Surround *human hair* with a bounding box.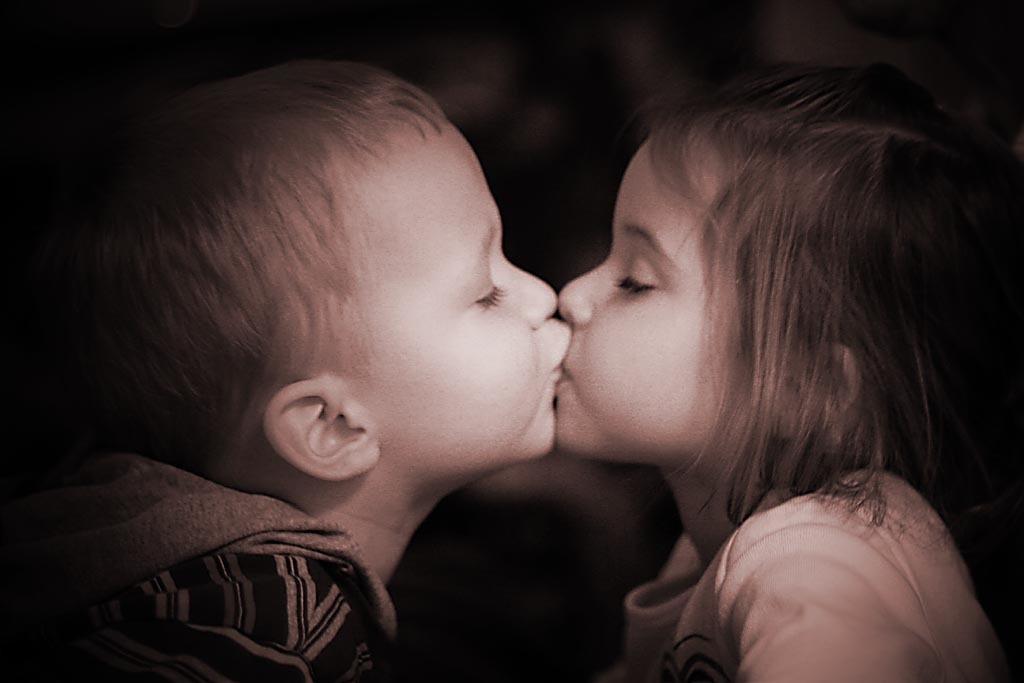
bbox=[62, 52, 442, 456].
